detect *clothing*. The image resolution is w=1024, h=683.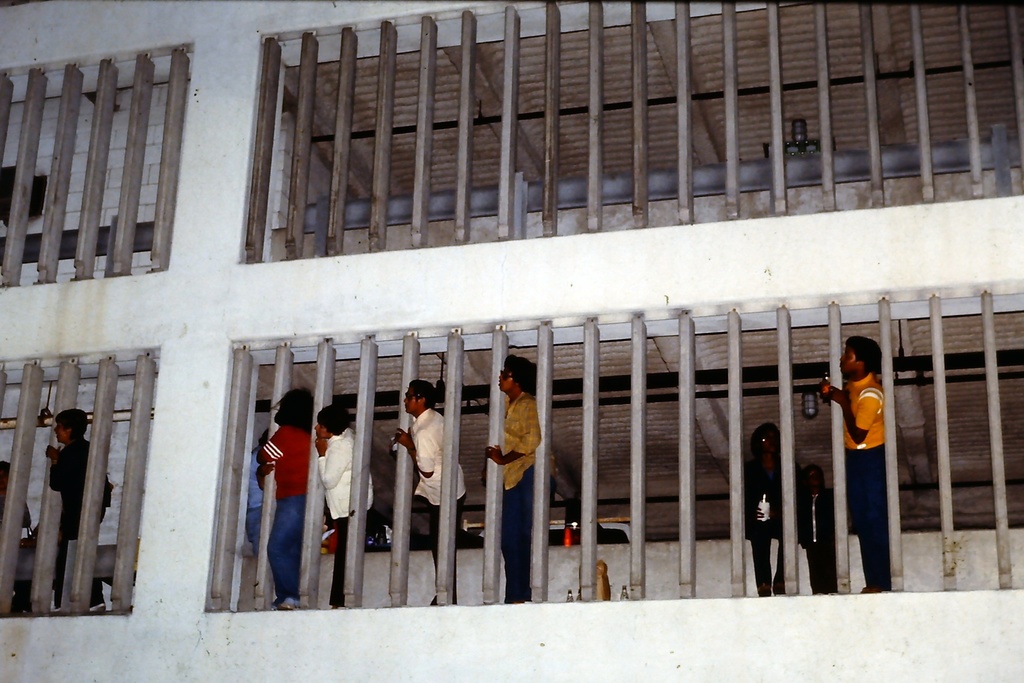
<region>307, 419, 369, 602</region>.
